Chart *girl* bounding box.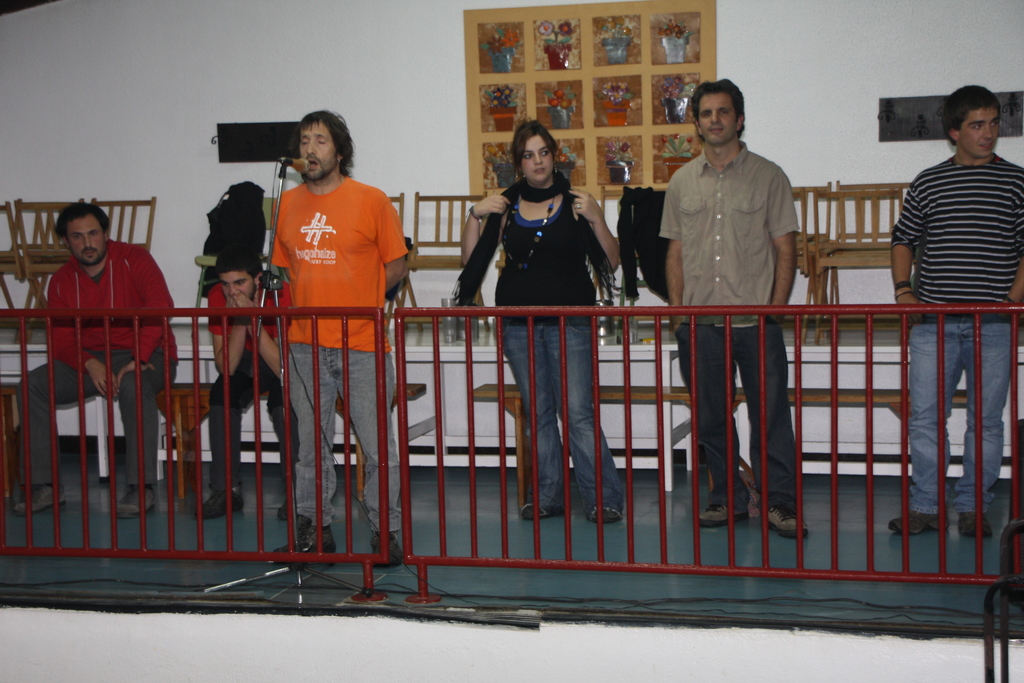
Charted: x1=463 y1=125 x2=622 y2=522.
